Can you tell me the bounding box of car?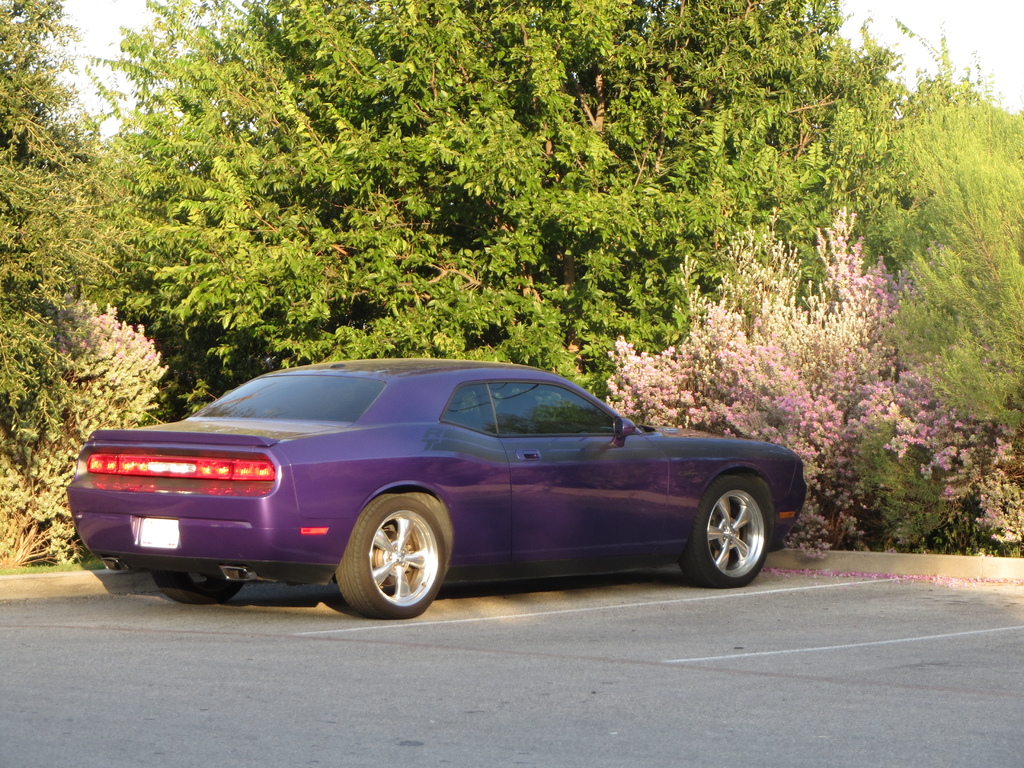
(x1=81, y1=360, x2=806, y2=623).
